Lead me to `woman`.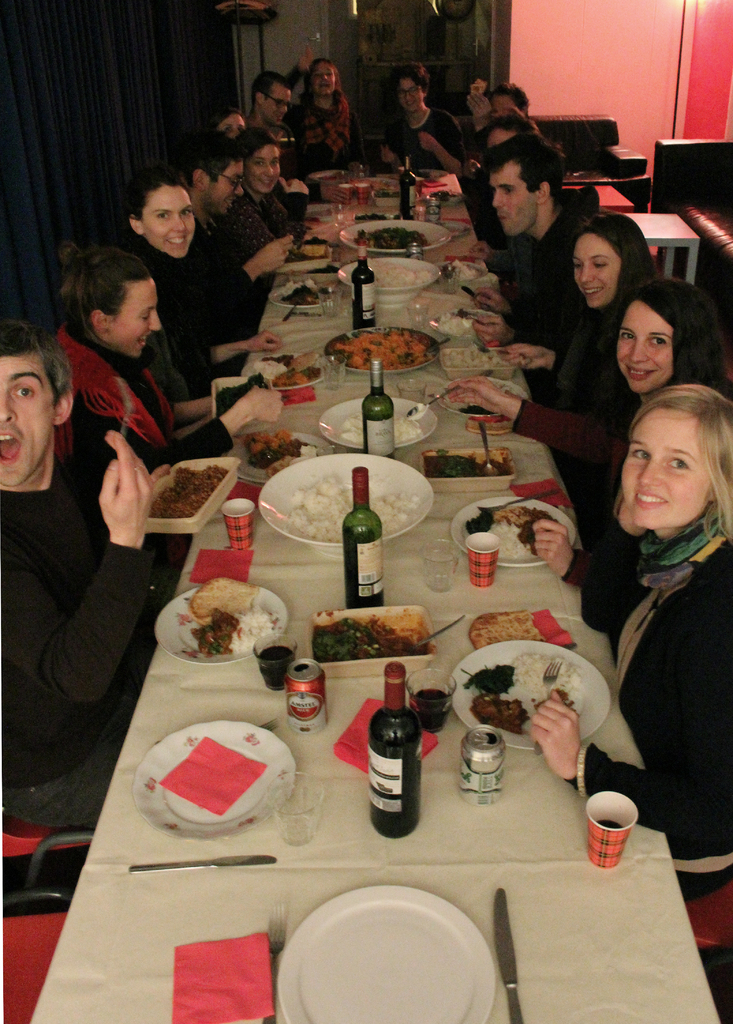
Lead to pyautogui.locateOnScreen(240, 124, 344, 262).
